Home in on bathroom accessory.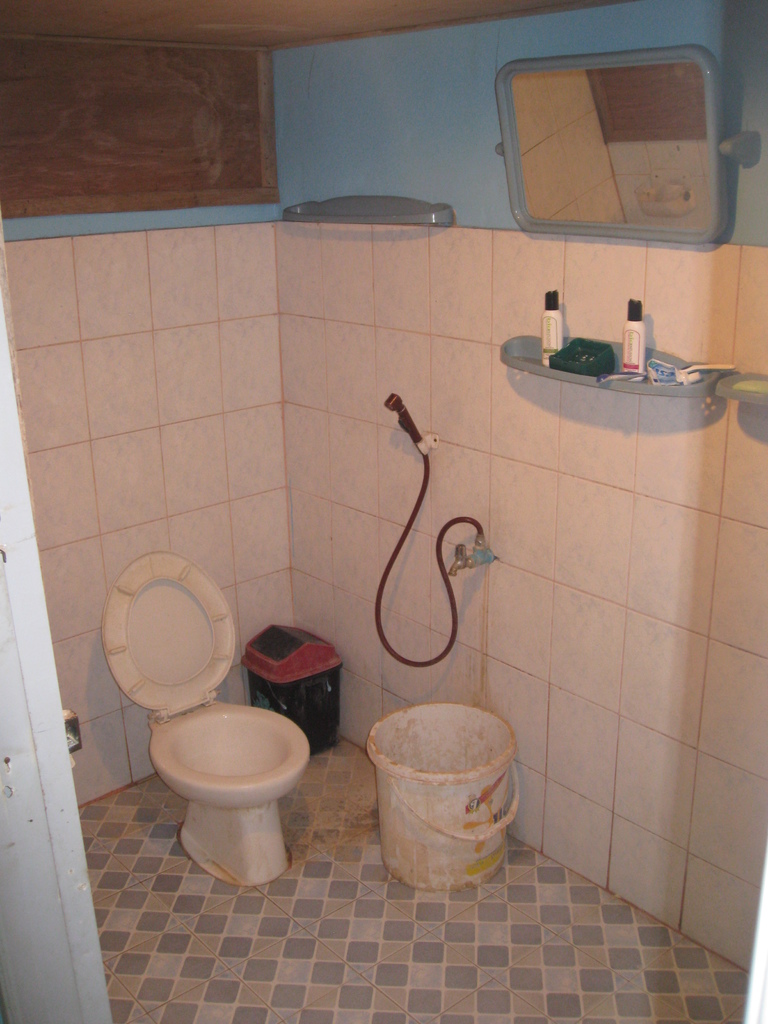
Homed in at {"left": 104, "top": 543, "right": 305, "bottom": 883}.
